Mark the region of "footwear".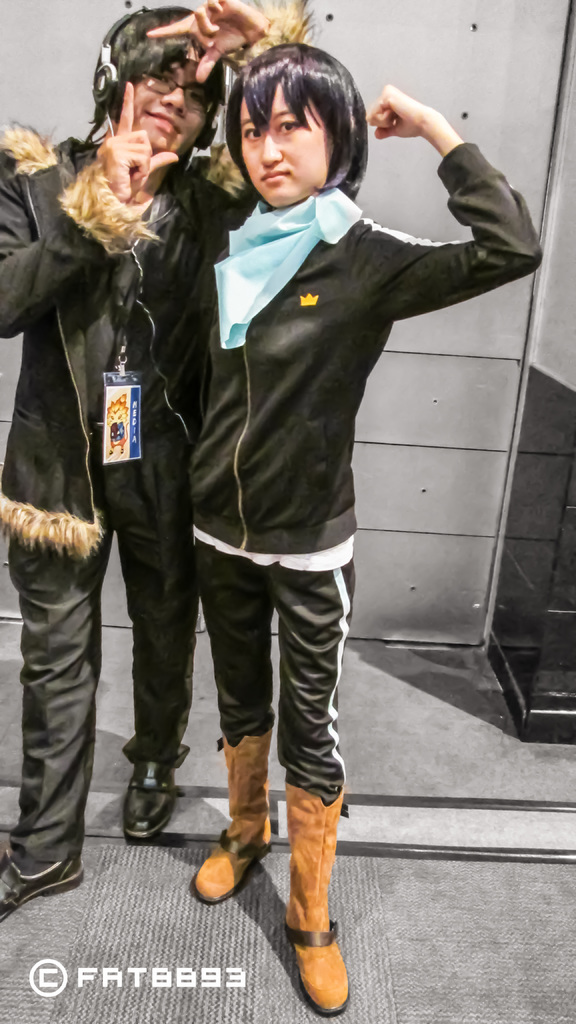
Region: bbox(123, 753, 182, 840).
